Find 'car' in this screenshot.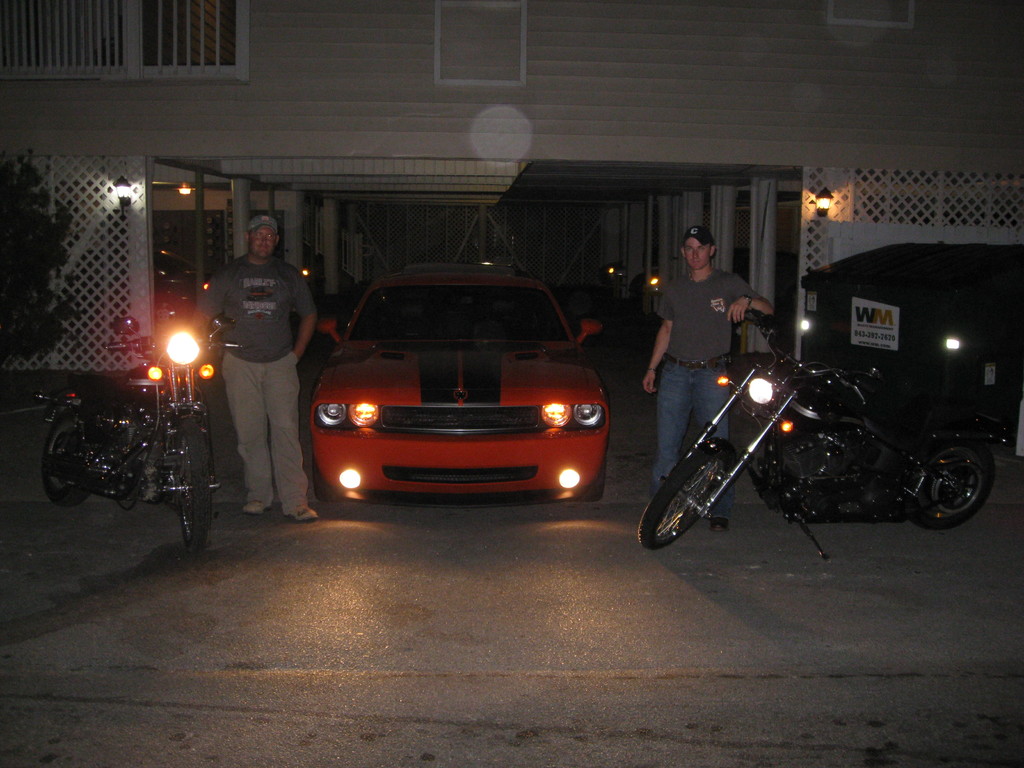
The bounding box for 'car' is (left=301, top=274, right=614, bottom=500).
